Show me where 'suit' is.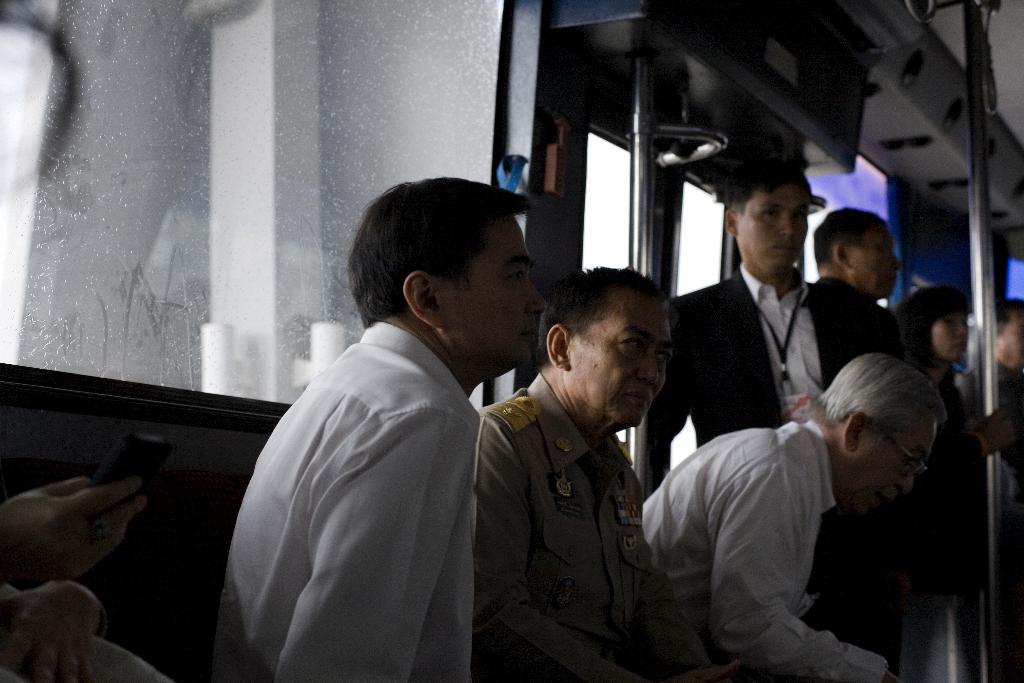
'suit' is at bbox=(662, 231, 884, 560).
